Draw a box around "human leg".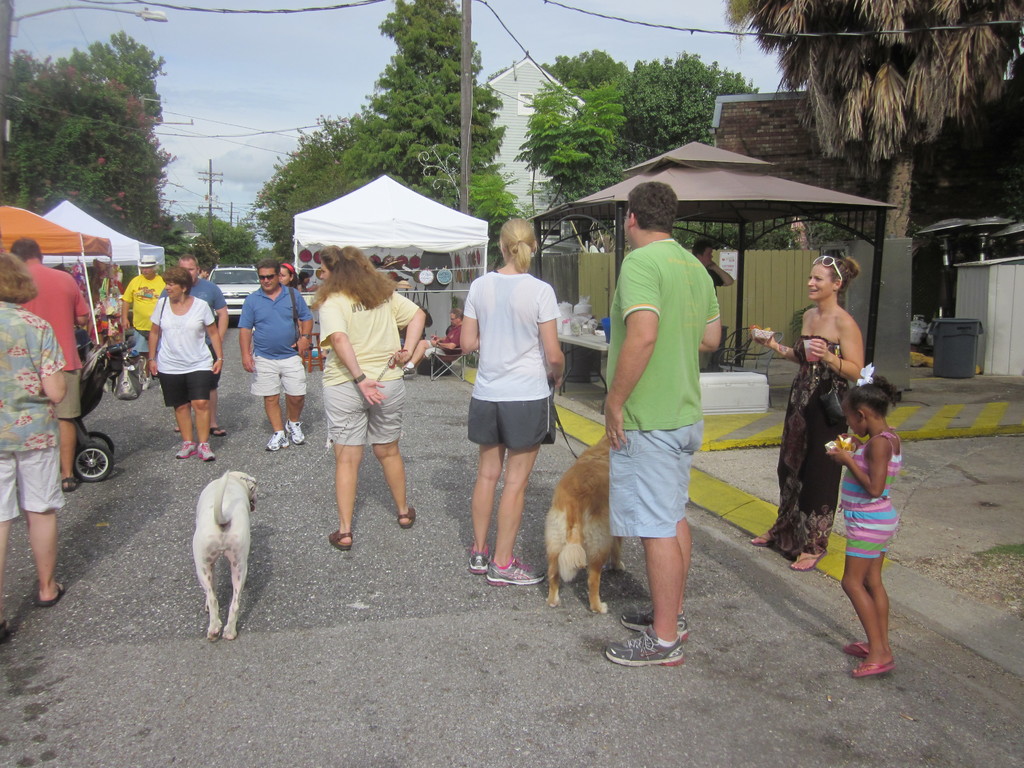
select_region(598, 534, 687, 668).
